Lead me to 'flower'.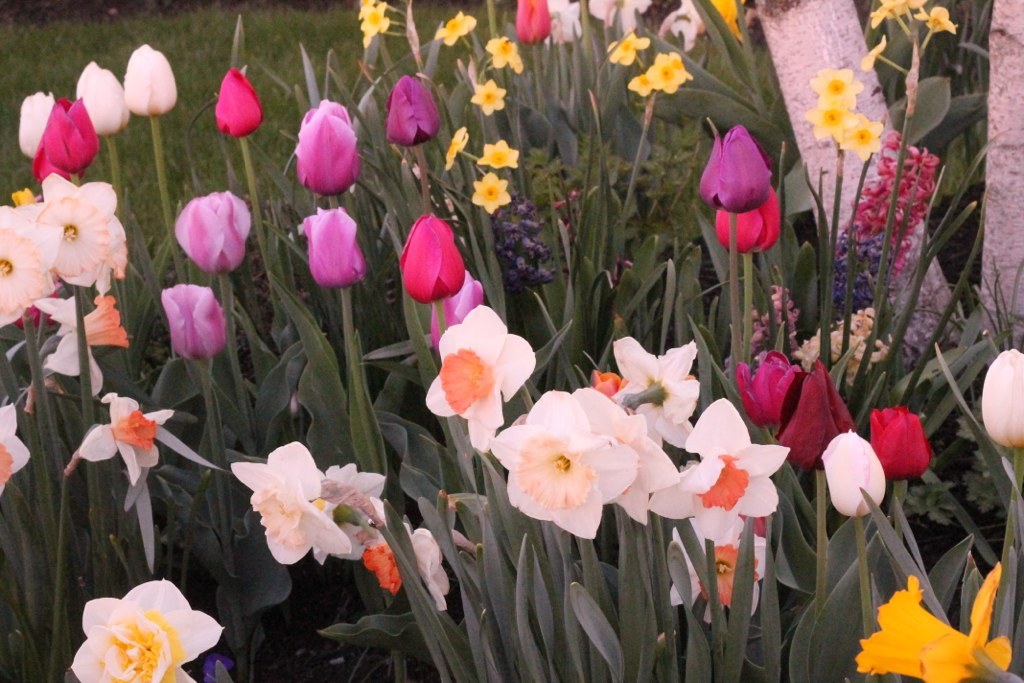
Lead to [0,205,58,326].
